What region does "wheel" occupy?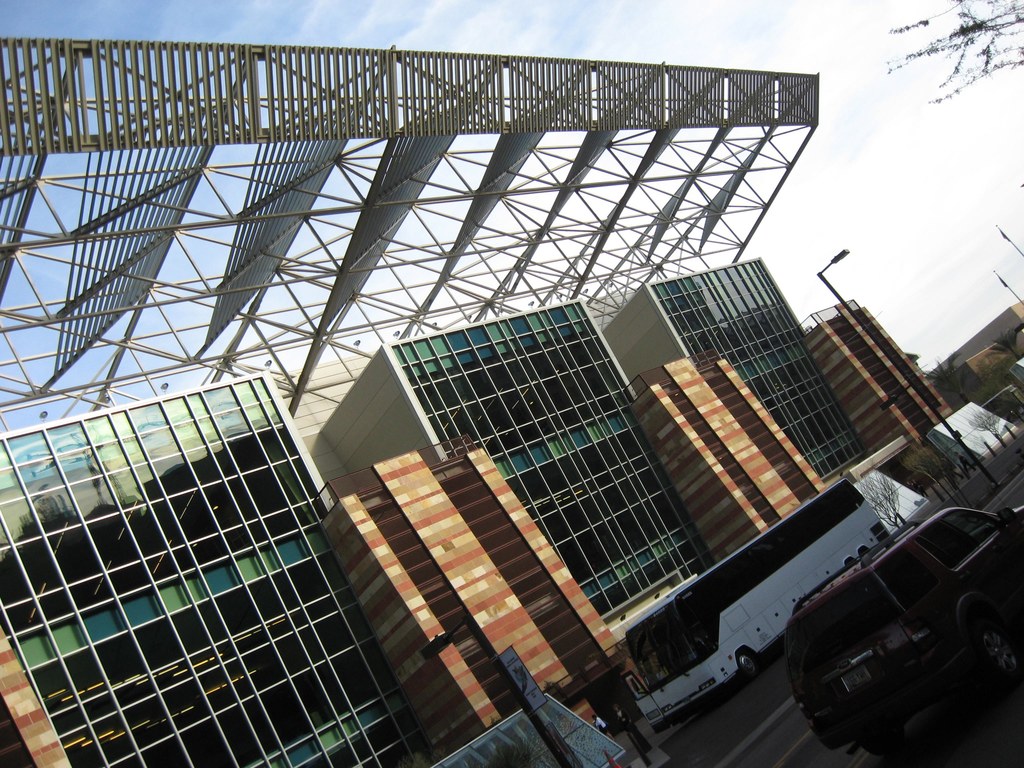
l=735, t=650, r=758, b=678.
